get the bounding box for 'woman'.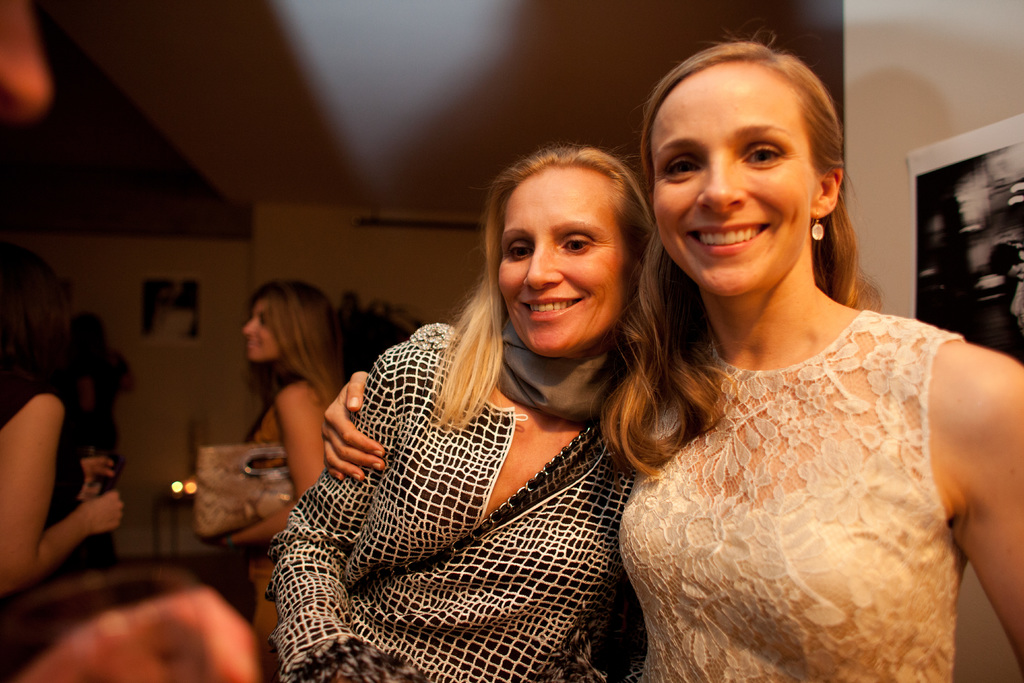
(317, 30, 1023, 682).
